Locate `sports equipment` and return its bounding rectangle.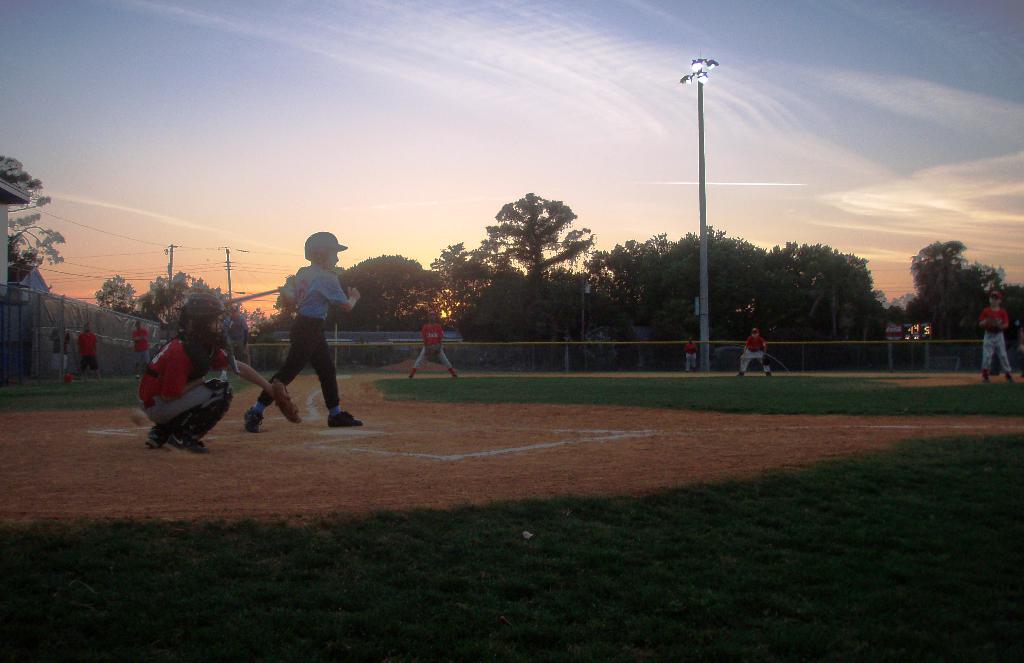
crop(272, 377, 300, 424).
